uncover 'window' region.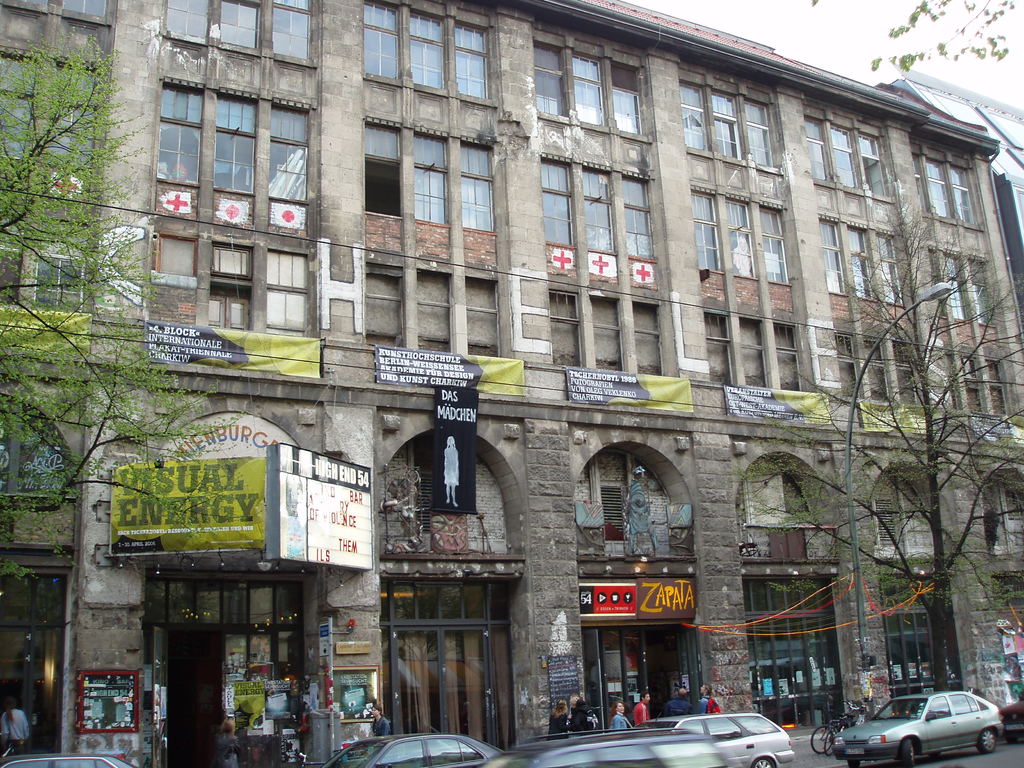
Uncovered: select_region(771, 326, 801, 389).
